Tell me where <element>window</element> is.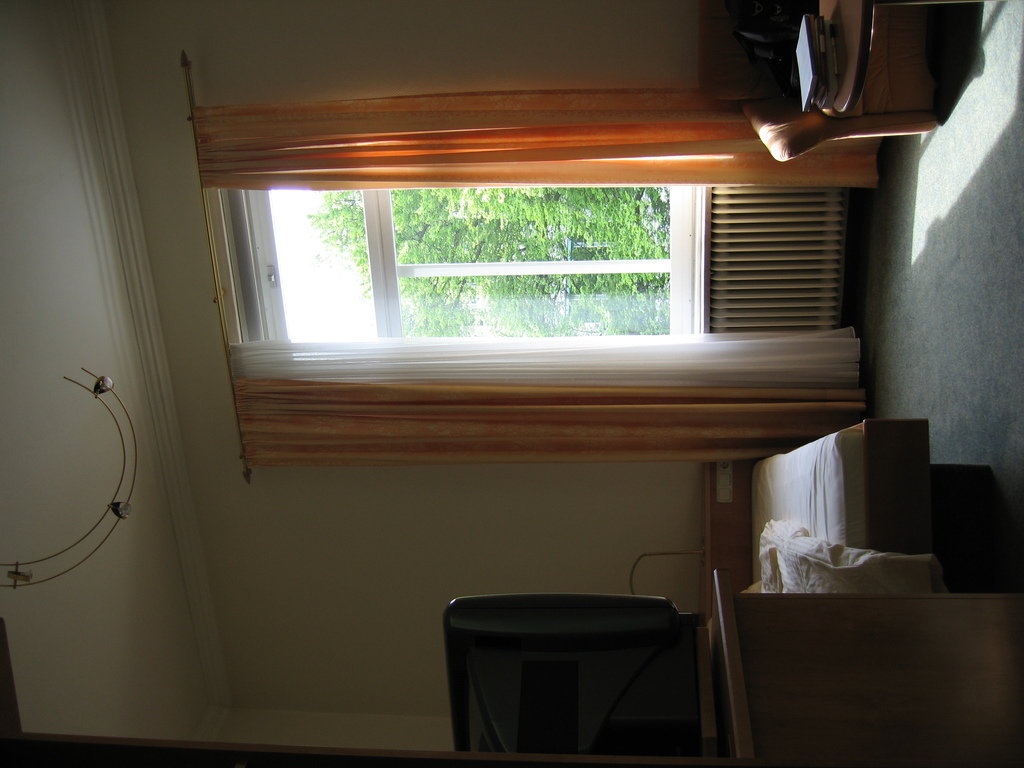
<element>window</element> is at box(186, 140, 871, 438).
